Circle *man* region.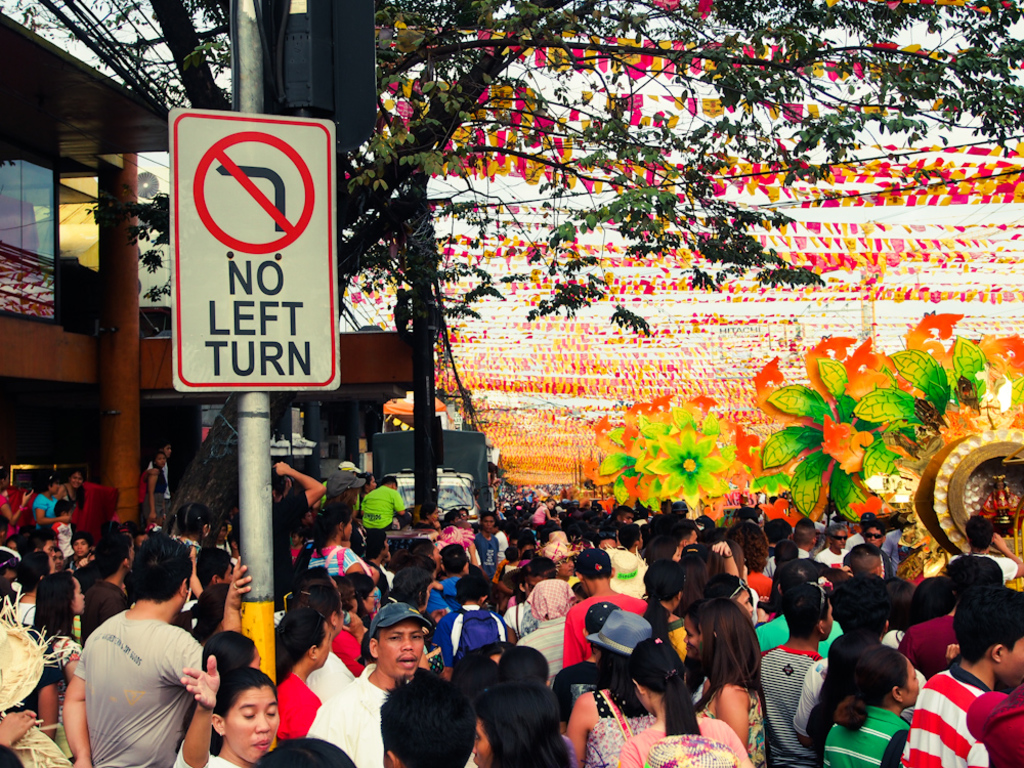
Region: bbox(893, 556, 1012, 706).
